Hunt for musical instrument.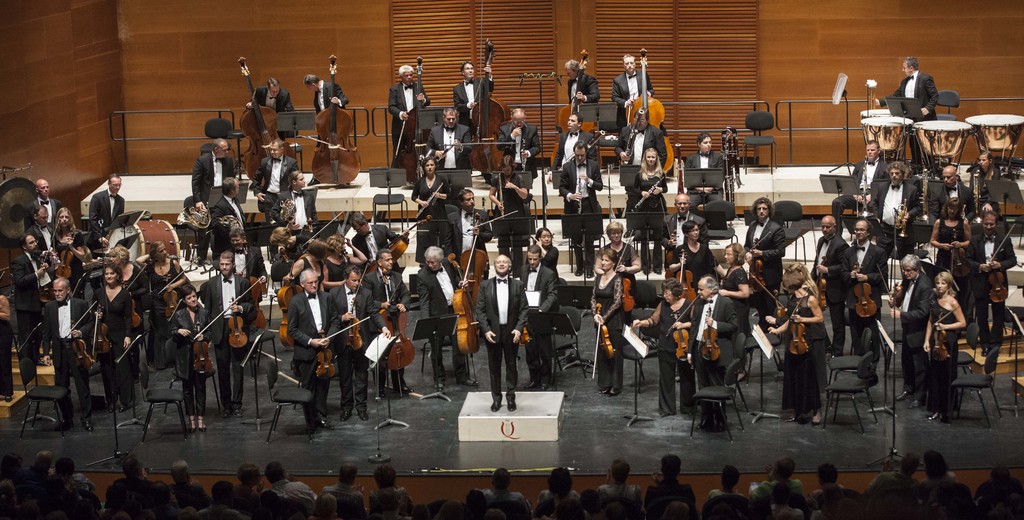
Hunted down at x1=893 y1=197 x2=912 y2=238.
